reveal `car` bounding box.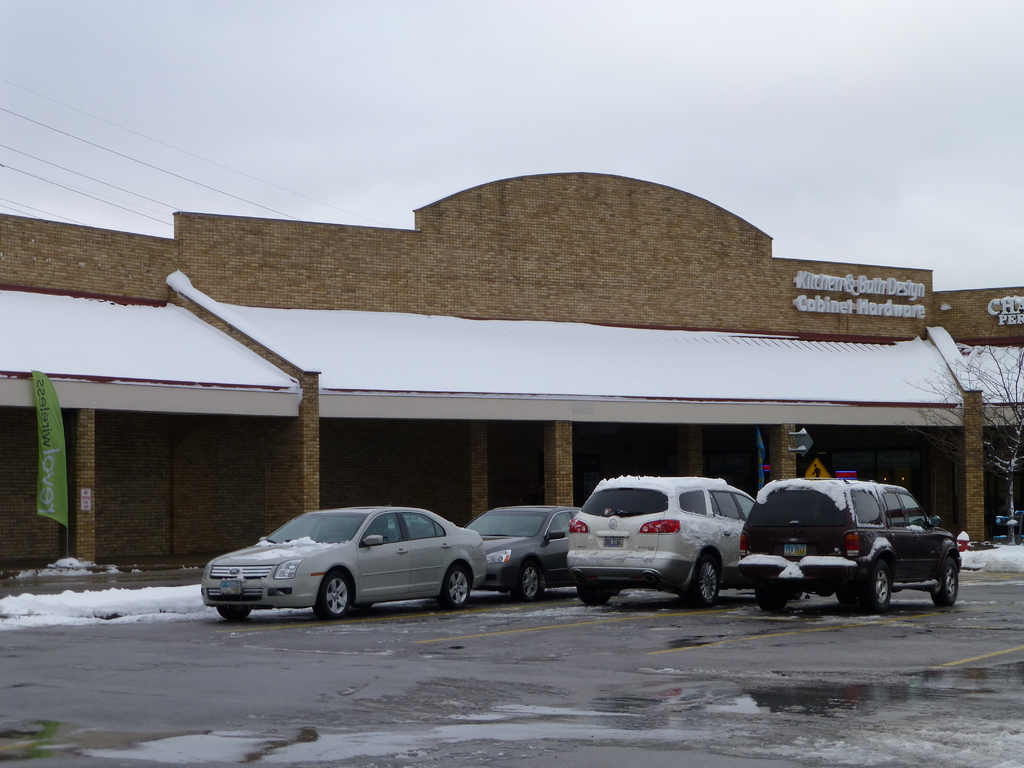
Revealed: Rect(468, 500, 577, 606).
